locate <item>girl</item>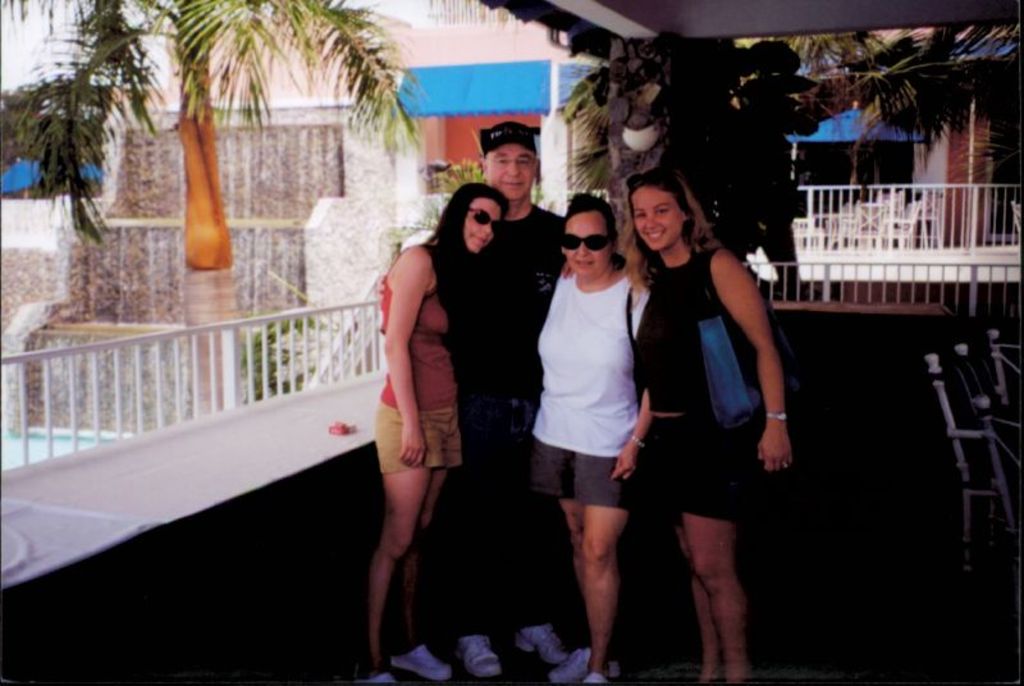
(352,182,511,685)
